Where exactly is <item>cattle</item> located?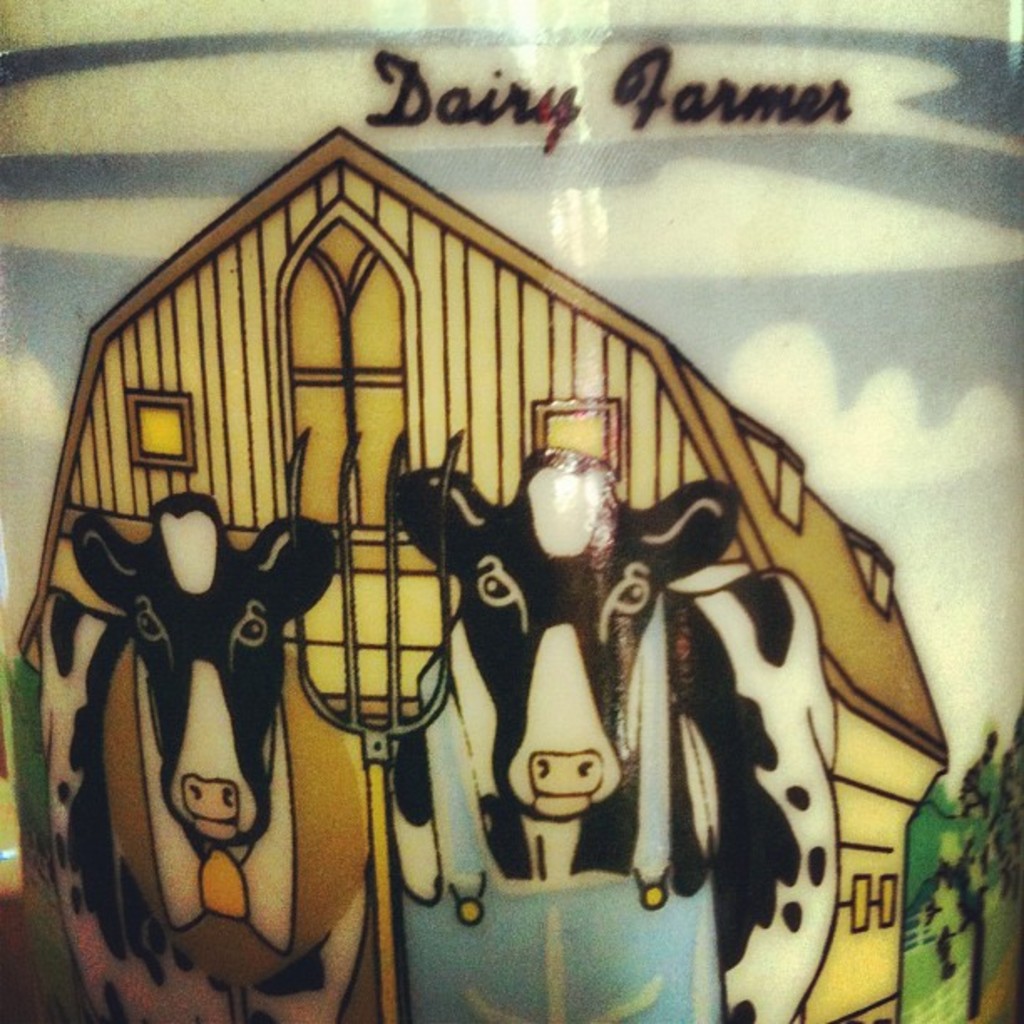
Its bounding box is pyautogui.locateOnScreen(398, 447, 840, 1022).
